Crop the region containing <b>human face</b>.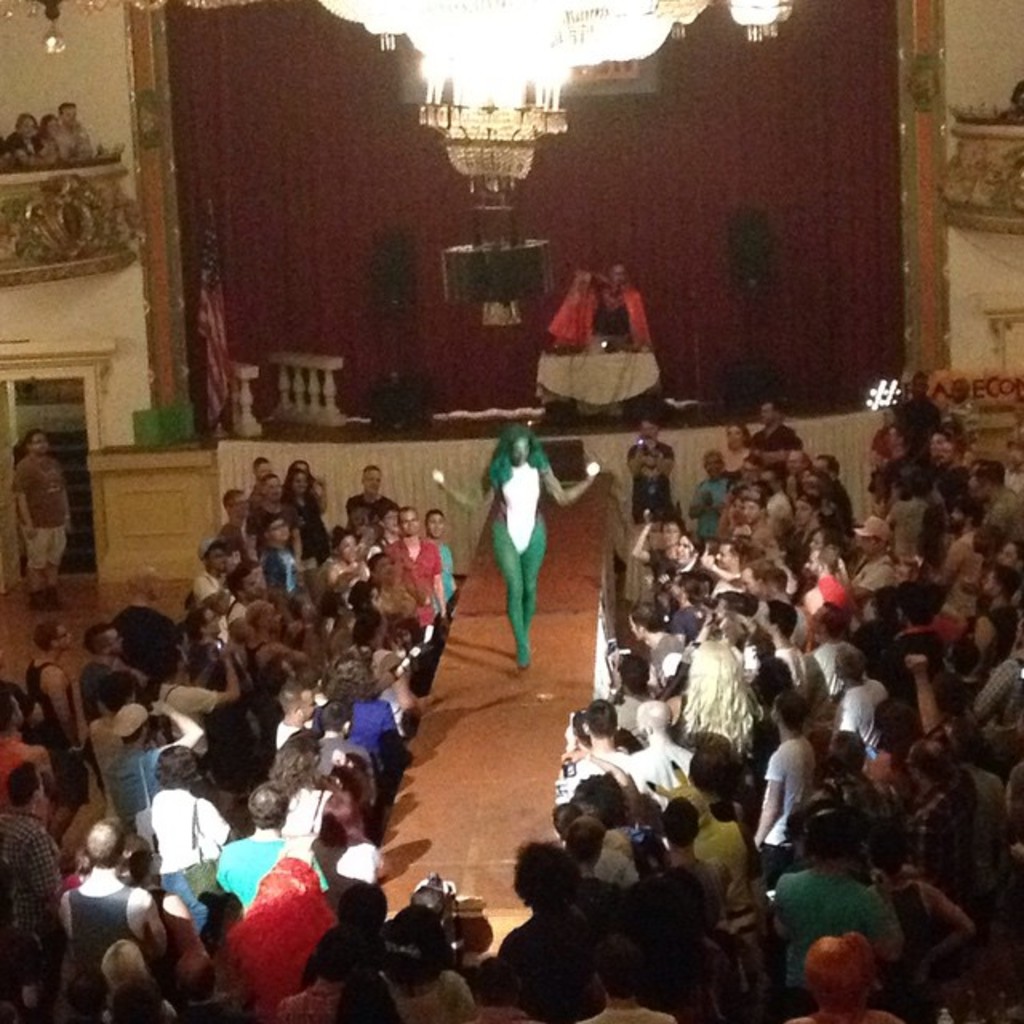
Crop region: rect(675, 538, 688, 563).
